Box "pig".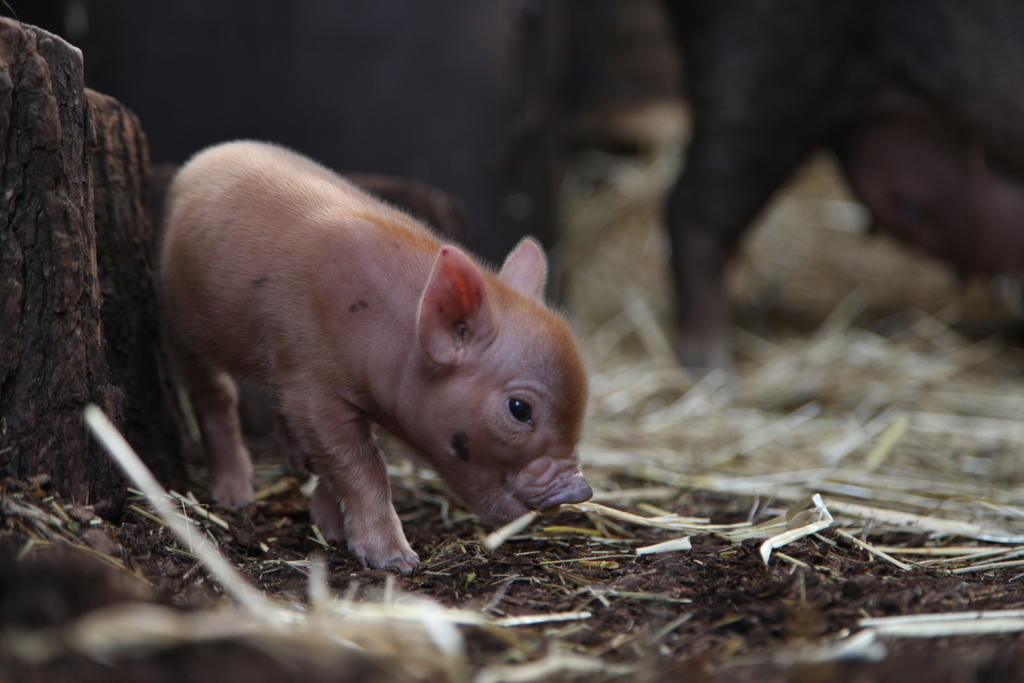
bbox=[657, 0, 1023, 386].
